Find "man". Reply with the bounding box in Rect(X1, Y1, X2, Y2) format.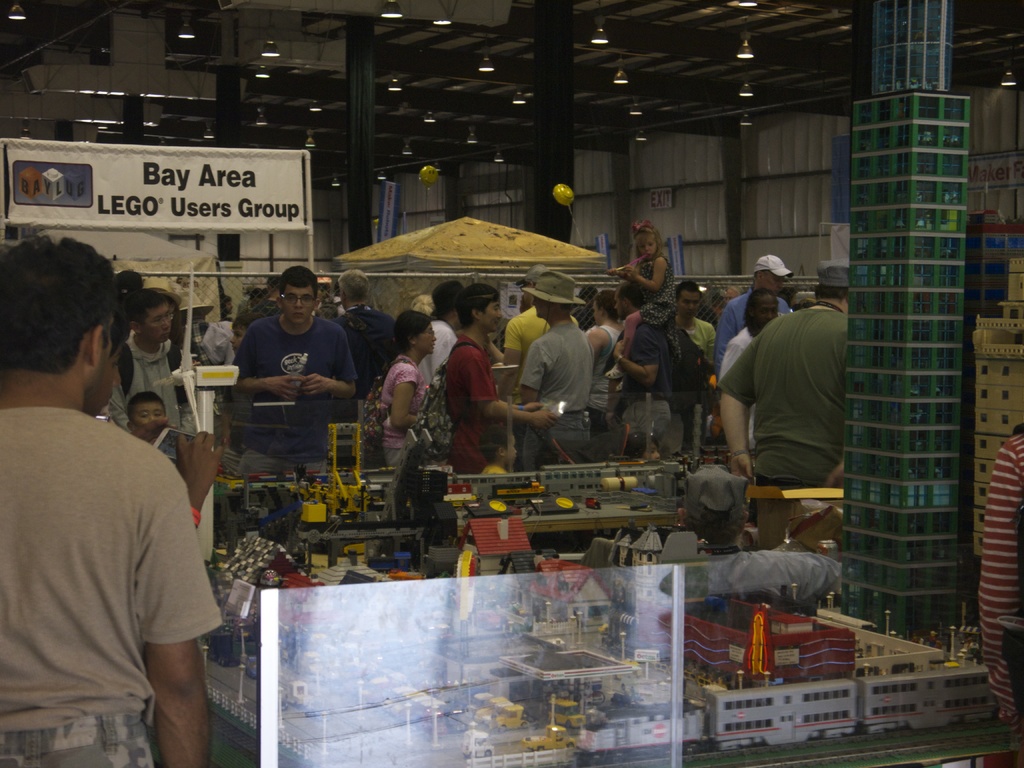
Rect(230, 269, 362, 490).
